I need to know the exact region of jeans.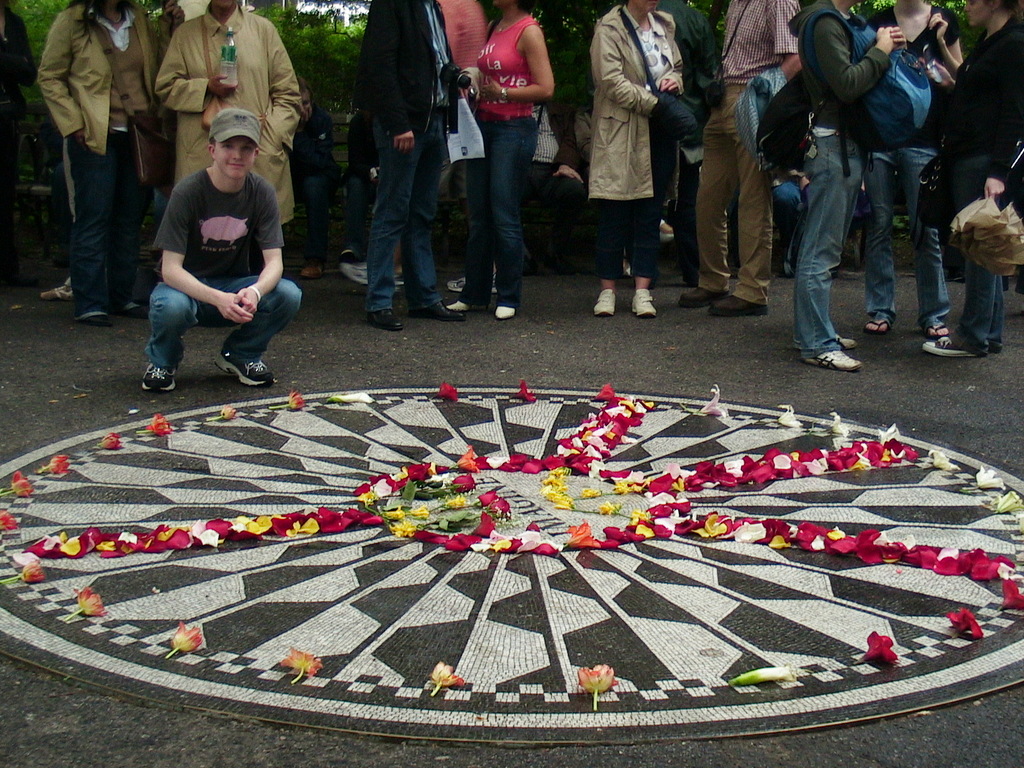
Region: (592, 193, 662, 285).
